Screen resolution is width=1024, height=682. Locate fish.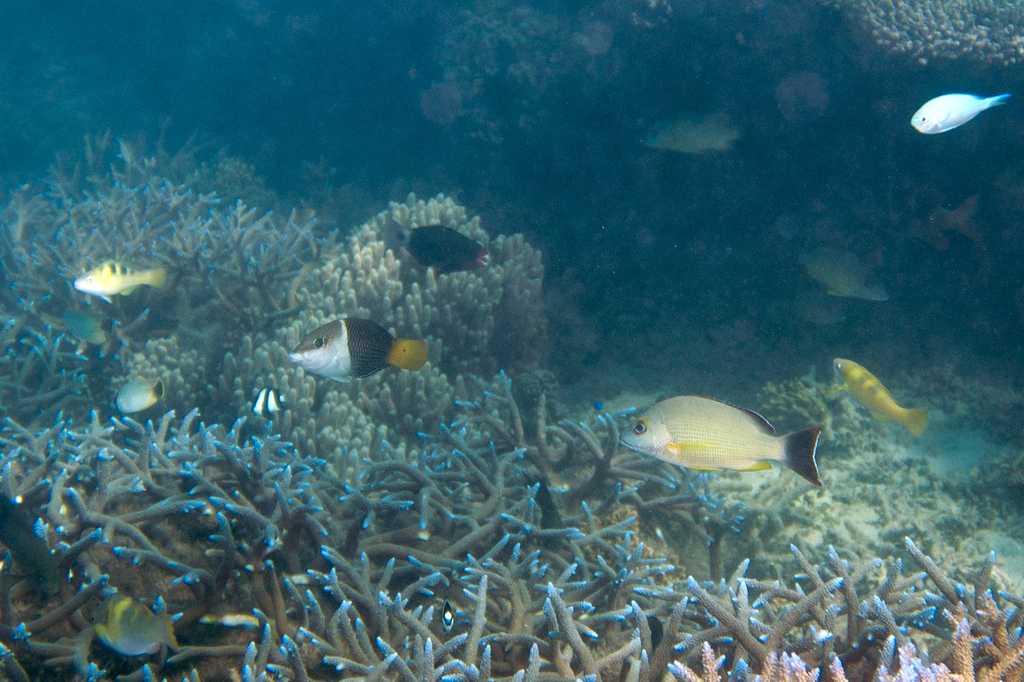
<bbox>71, 254, 162, 303</bbox>.
